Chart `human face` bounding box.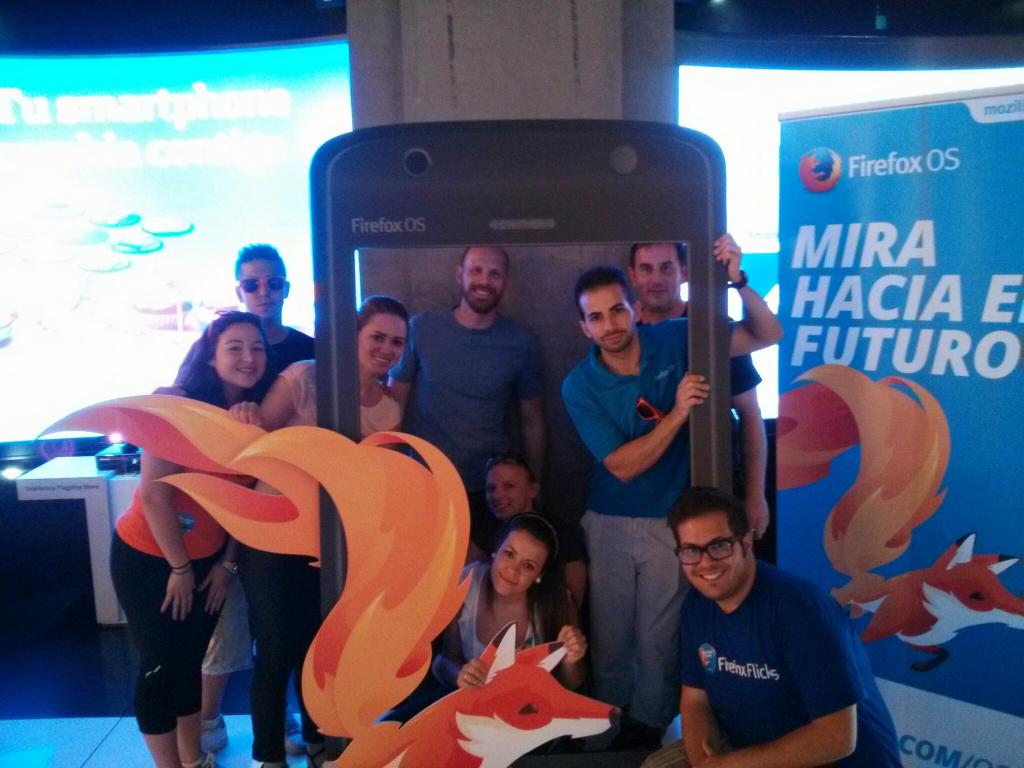
Charted: (x1=463, y1=246, x2=506, y2=308).
